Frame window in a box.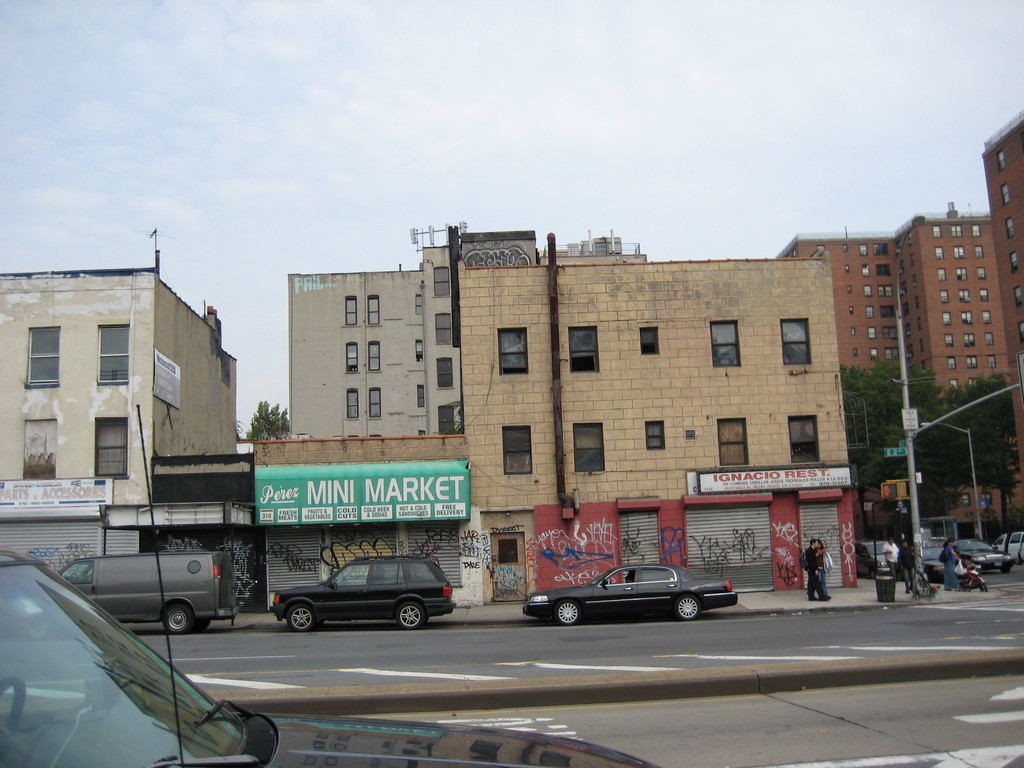
box=[861, 266, 870, 278].
